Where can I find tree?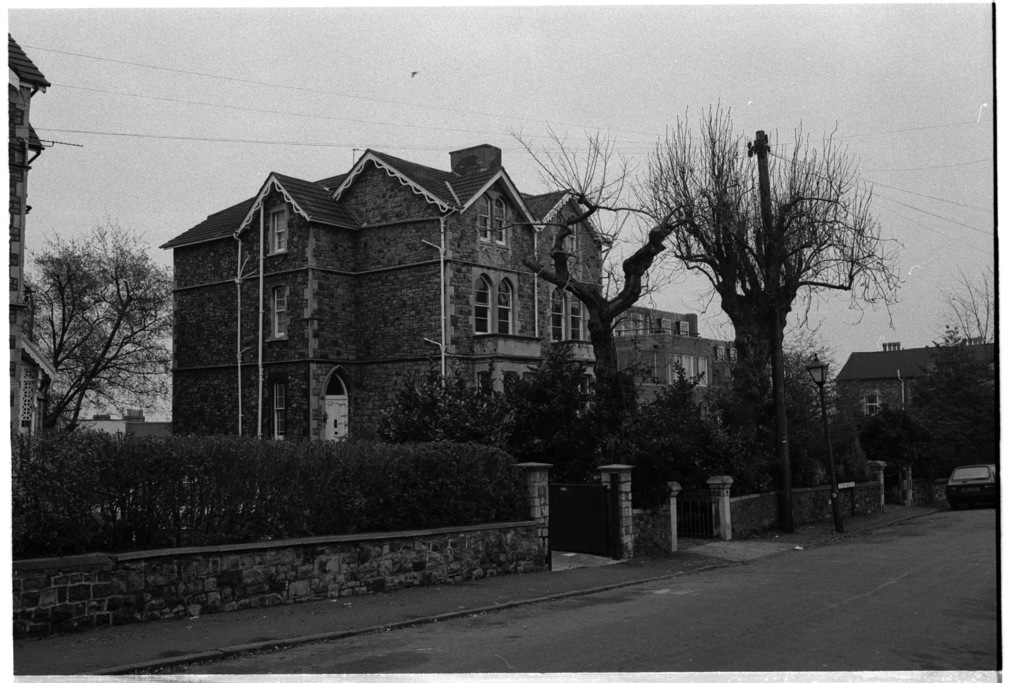
You can find it at box(636, 99, 904, 528).
